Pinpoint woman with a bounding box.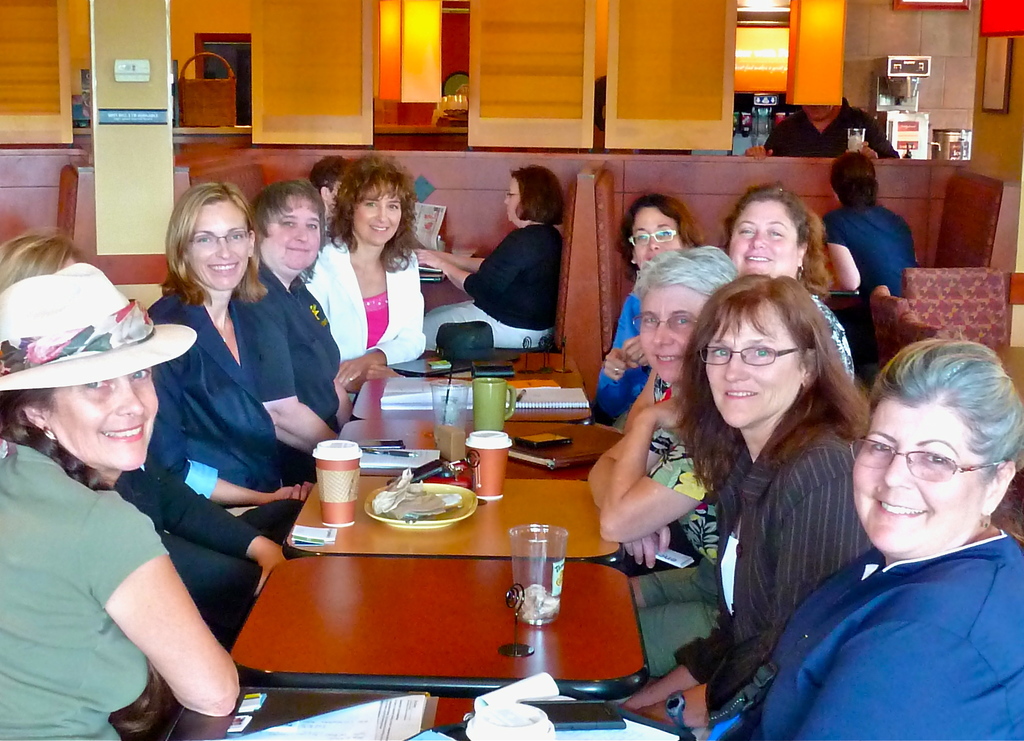
[0, 225, 305, 627].
